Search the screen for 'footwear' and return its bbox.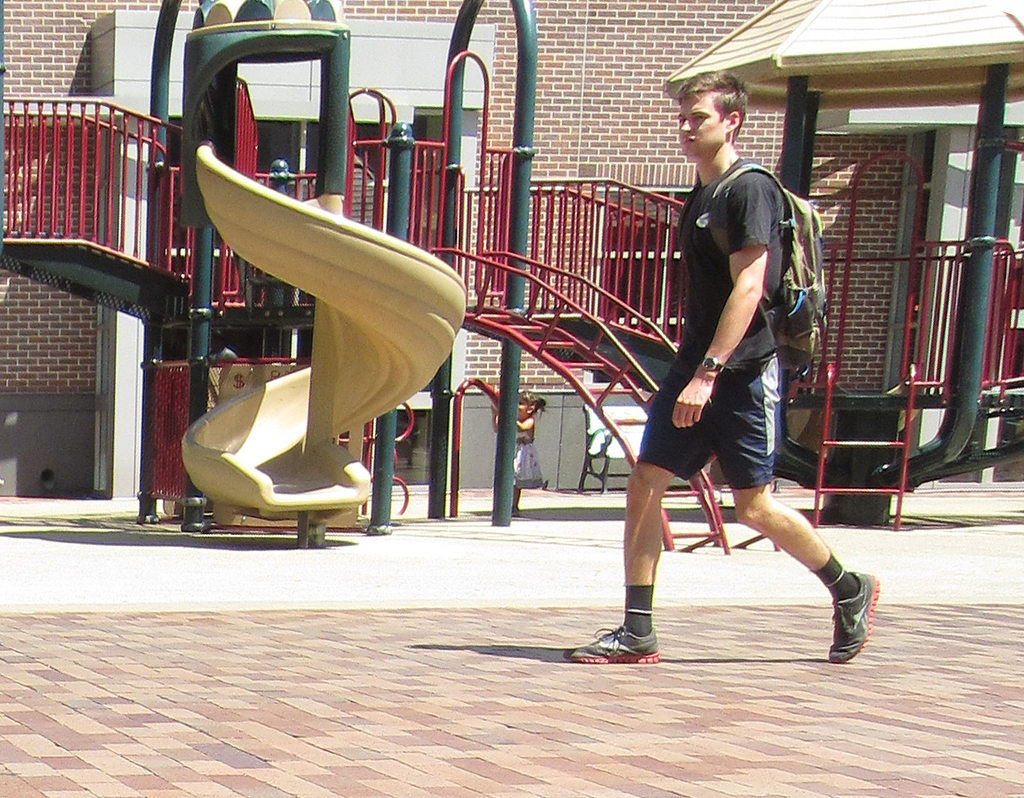
Found: 823/559/881/662.
